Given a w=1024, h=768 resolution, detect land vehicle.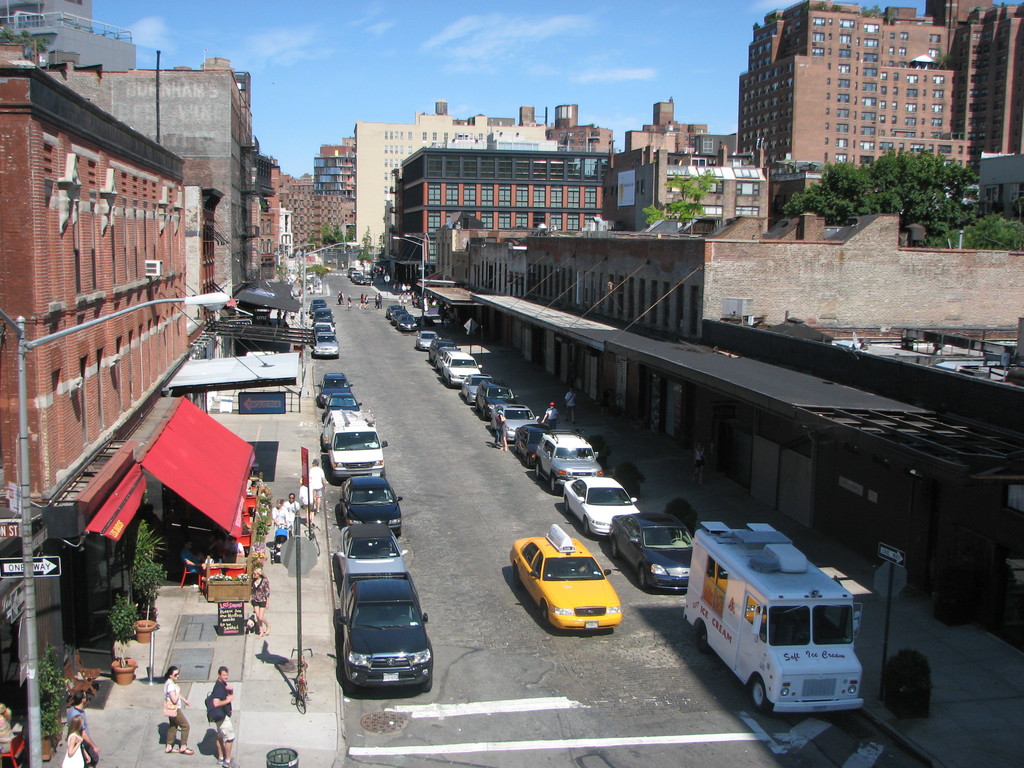
(x1=496, y1=401, x2=533, y2=438).
